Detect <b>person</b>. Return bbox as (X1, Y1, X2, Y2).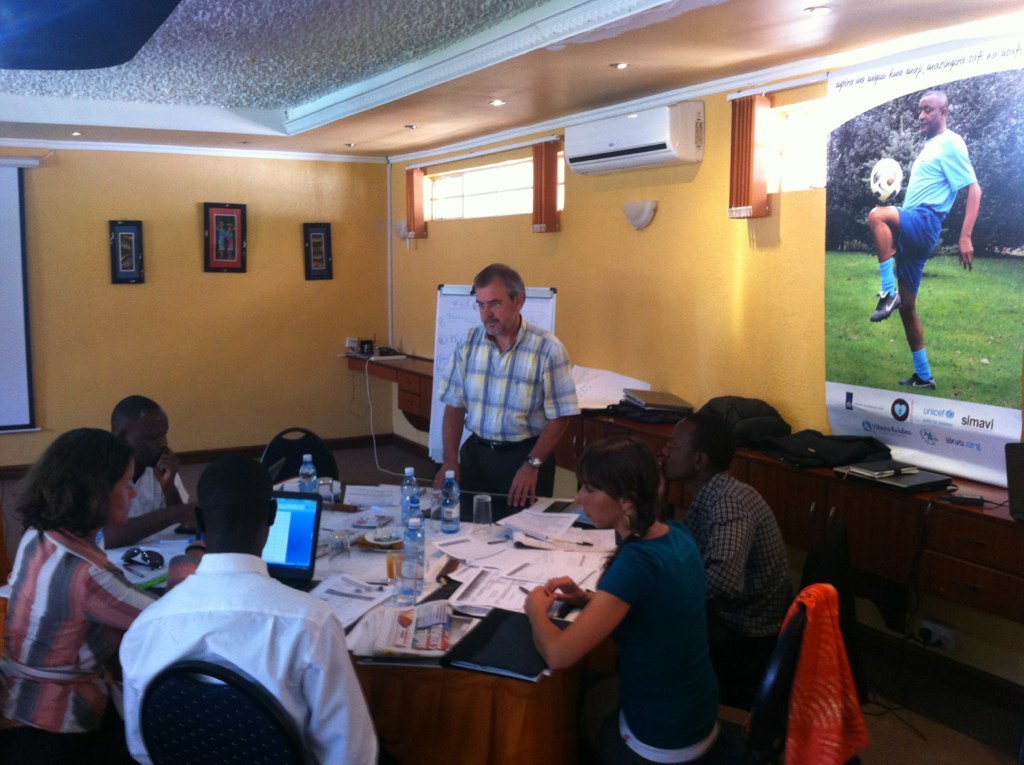
(112, 446, 379, 764).
